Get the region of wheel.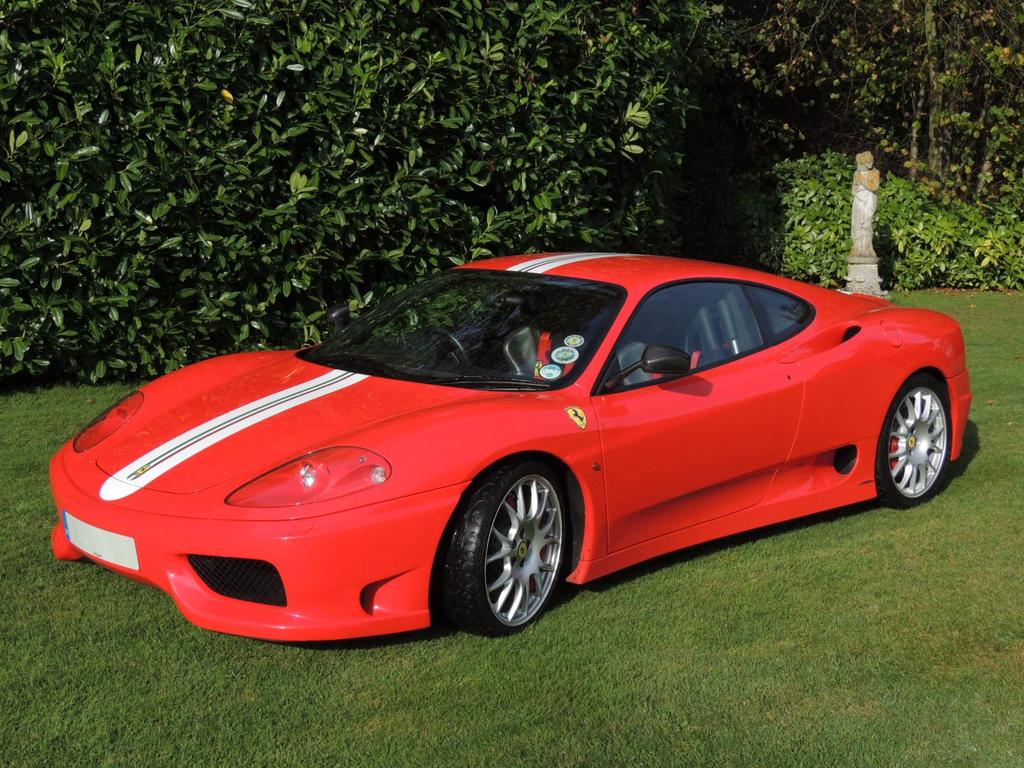
x1=874 y1=372 x2=950 y2=509.
